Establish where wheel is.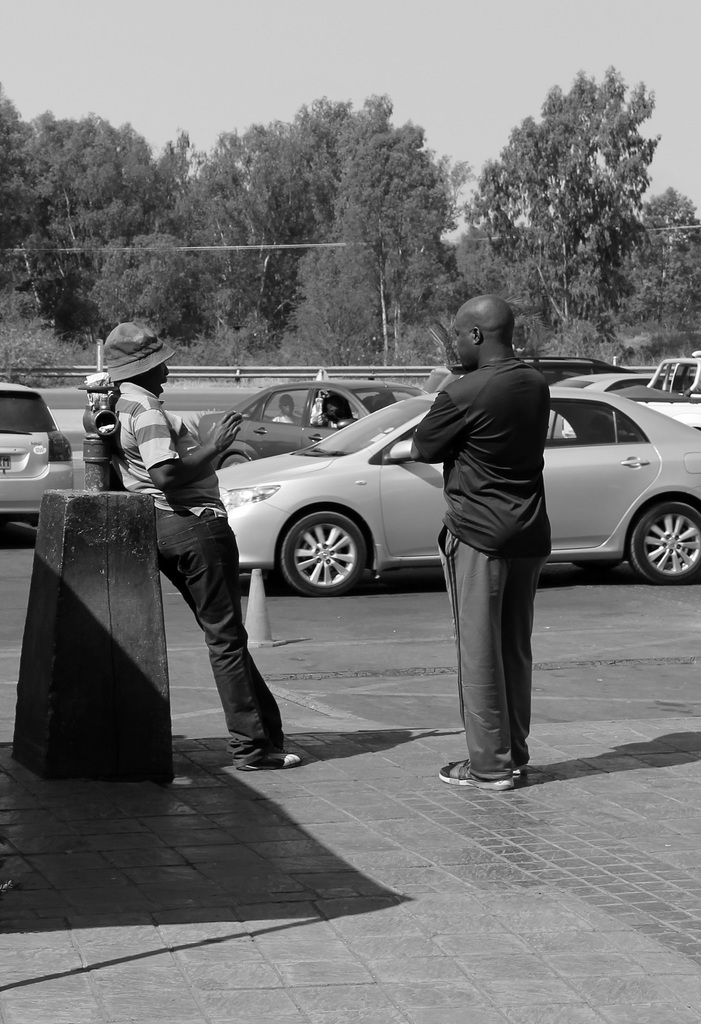
Established at x1=635 y1=499 x2=700 y2=574.
